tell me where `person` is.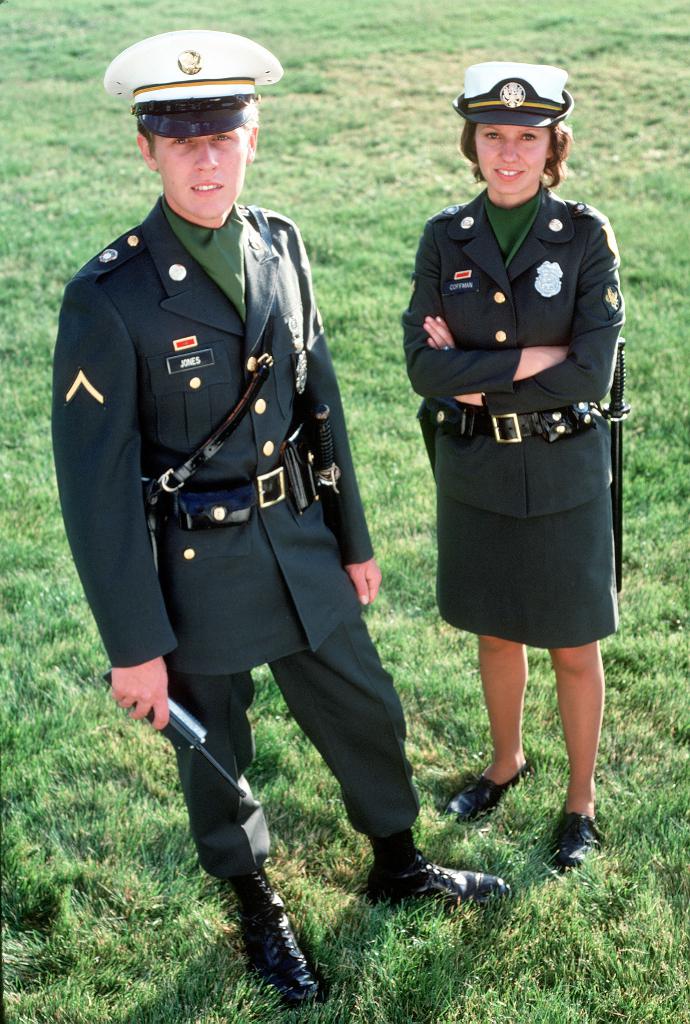
`person` is at locate(58, 45, 410, 1023).
